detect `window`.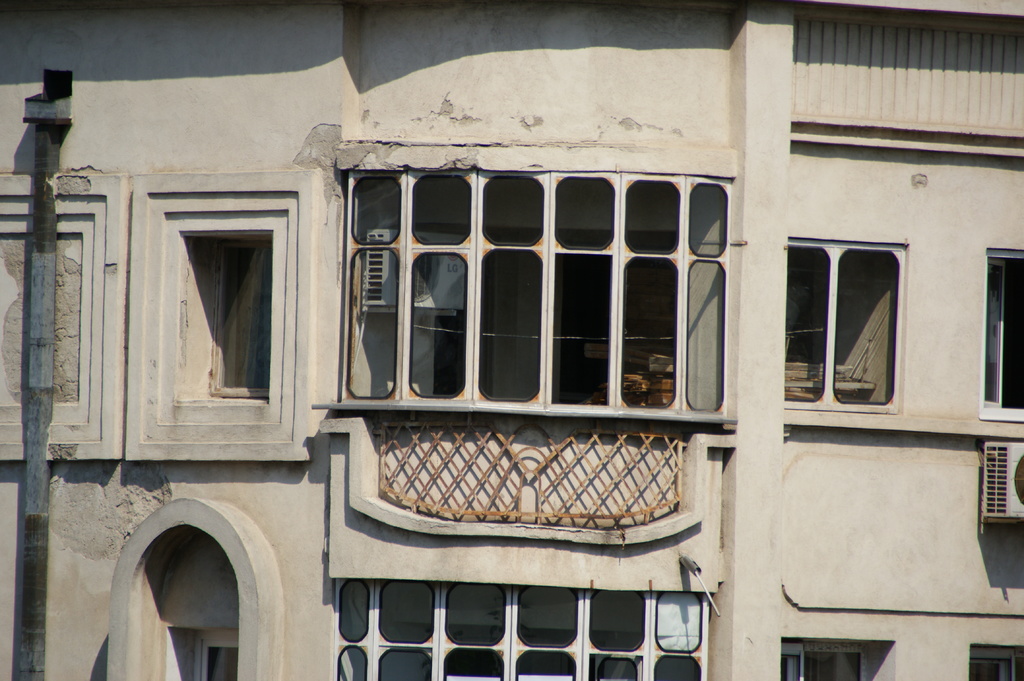
Detected at crop(200, 235, 270, 400).
